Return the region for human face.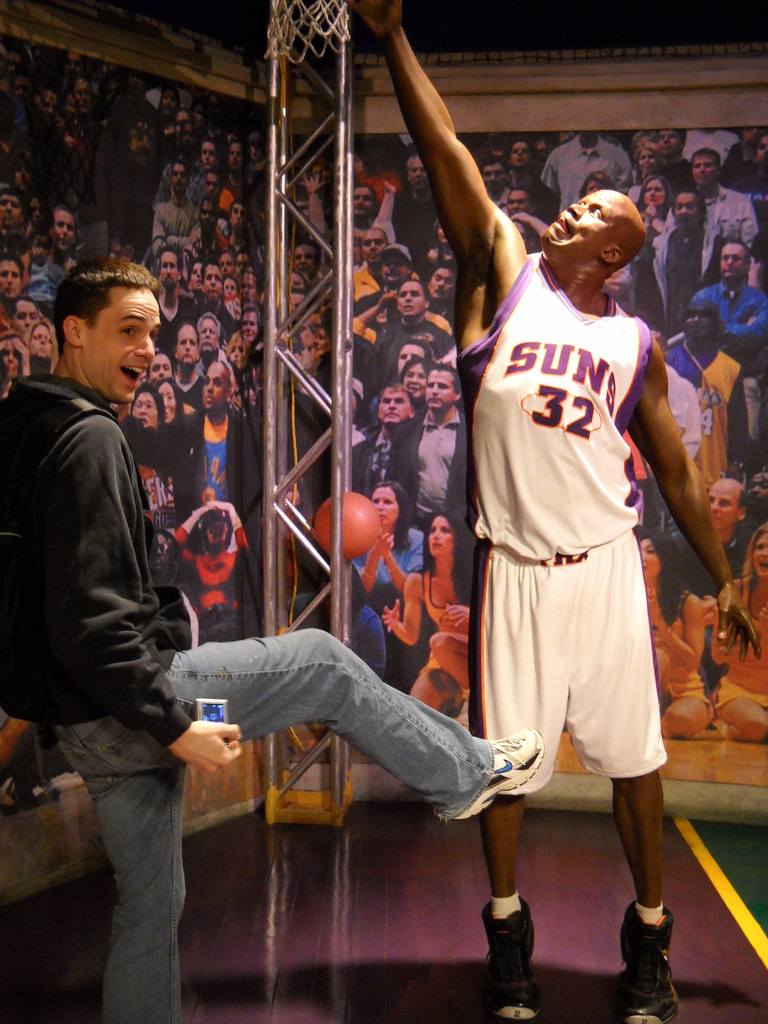
(left=710, top=483, right=738, bottom=528).
